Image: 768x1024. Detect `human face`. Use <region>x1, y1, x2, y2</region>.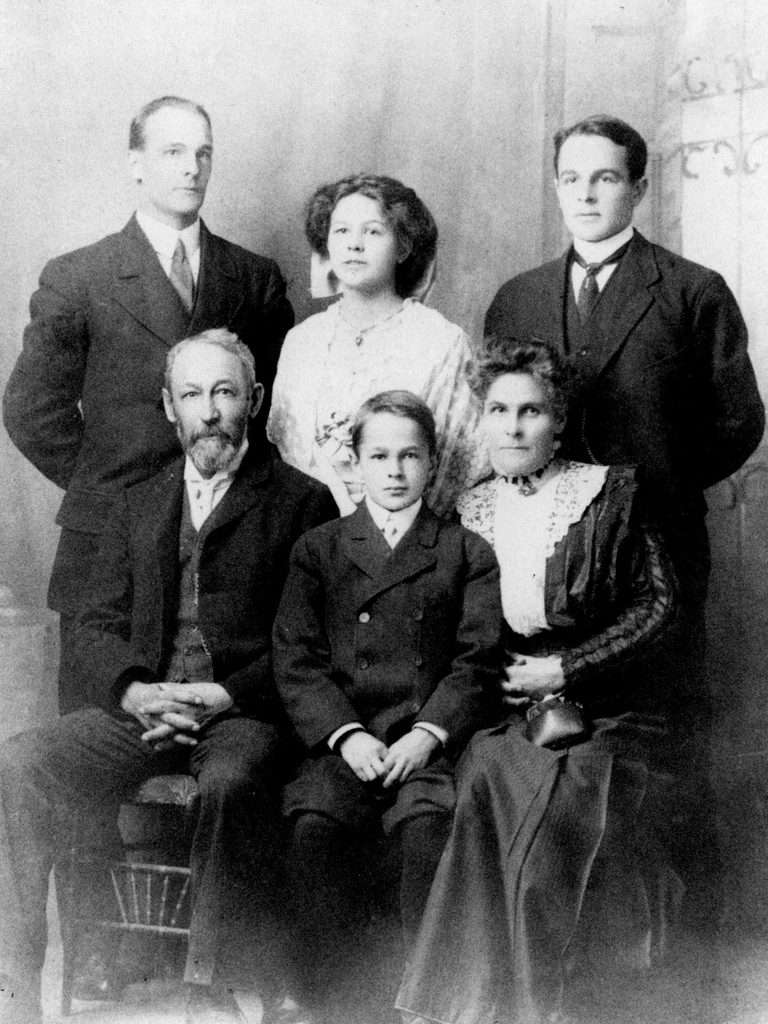
<region>360, 415, 429, 513</region>.
